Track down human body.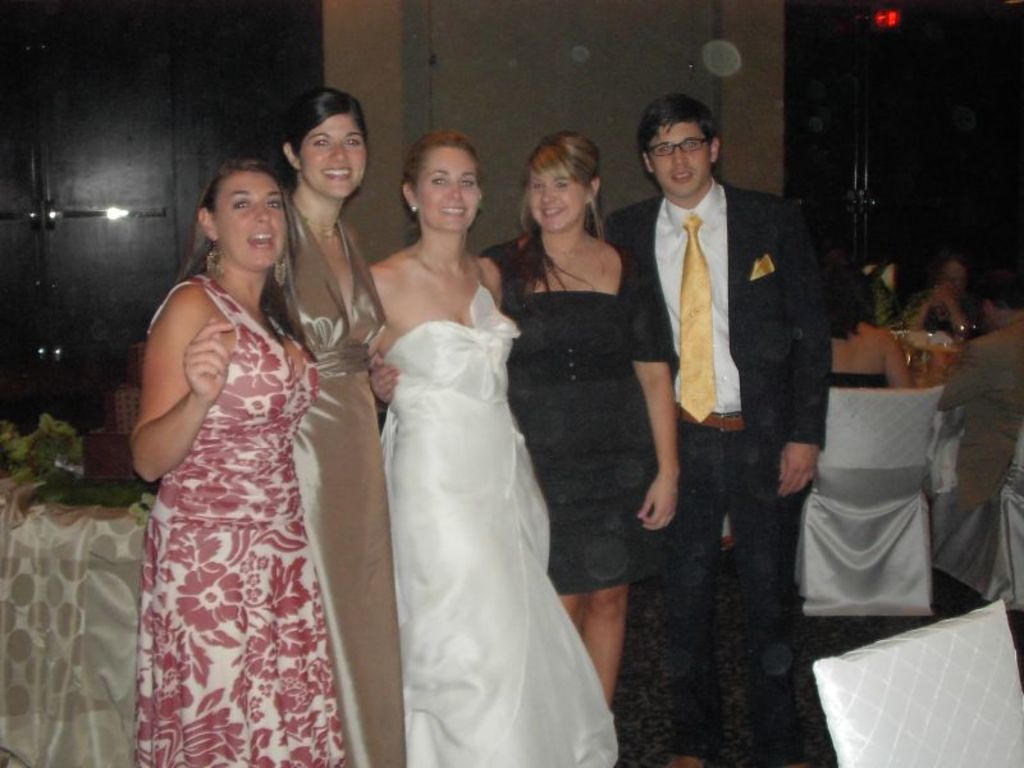
Tracked to locate(928, 247, 998, 346).
